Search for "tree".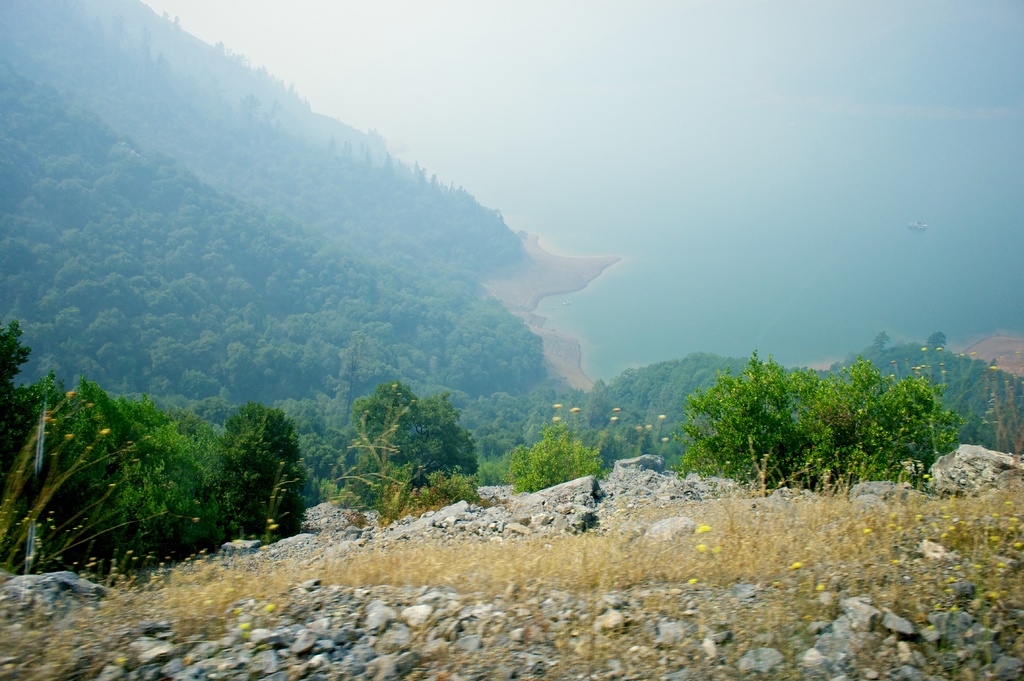
Found at [left=337, top=390, right=477, bottom=523].
